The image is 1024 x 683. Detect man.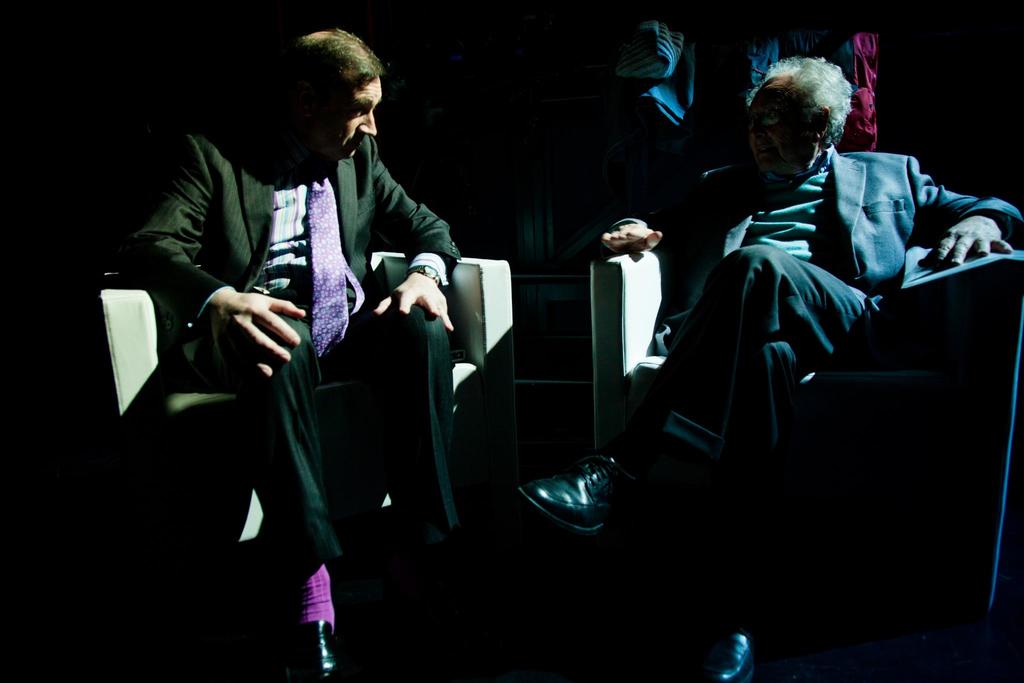
Detection: l=126, t=28, r=480, b=680.
